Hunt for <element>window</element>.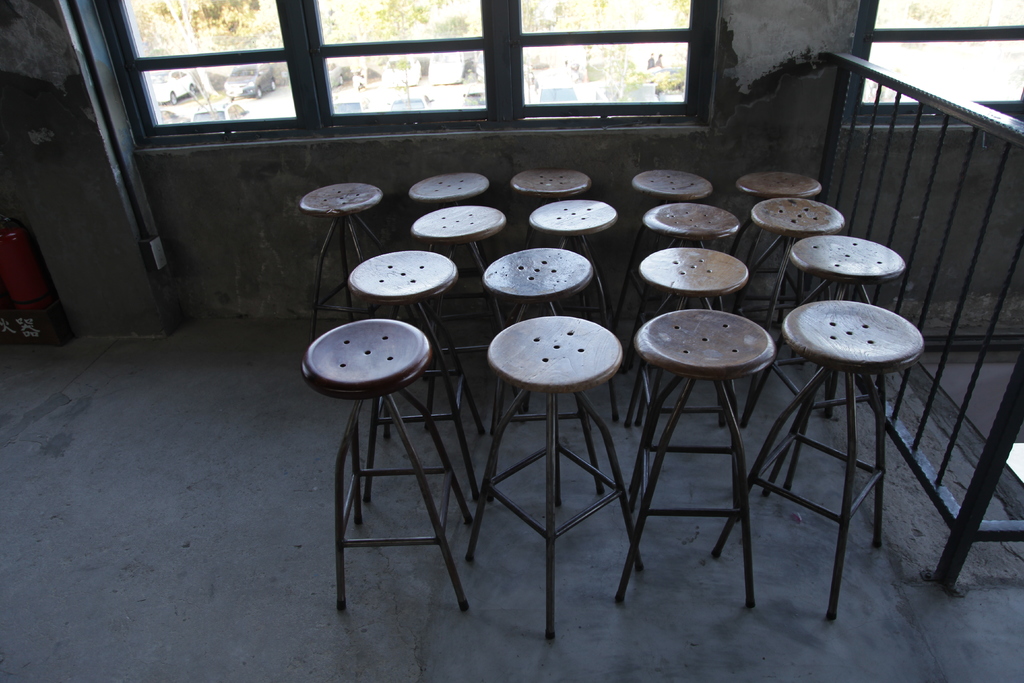
Hunted down at bbox=(120, 0, 294, 125).
